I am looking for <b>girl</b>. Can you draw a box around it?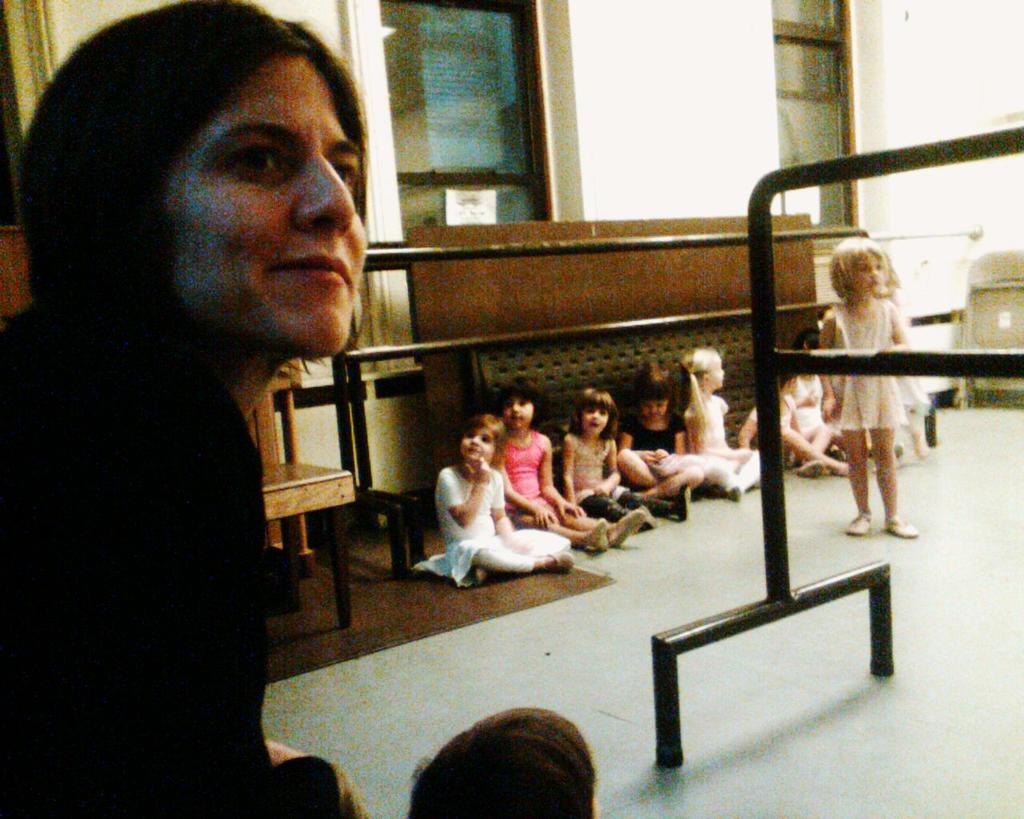
Sure, the bounding box is x1=493 y1=374 x2=648 y2=552.
